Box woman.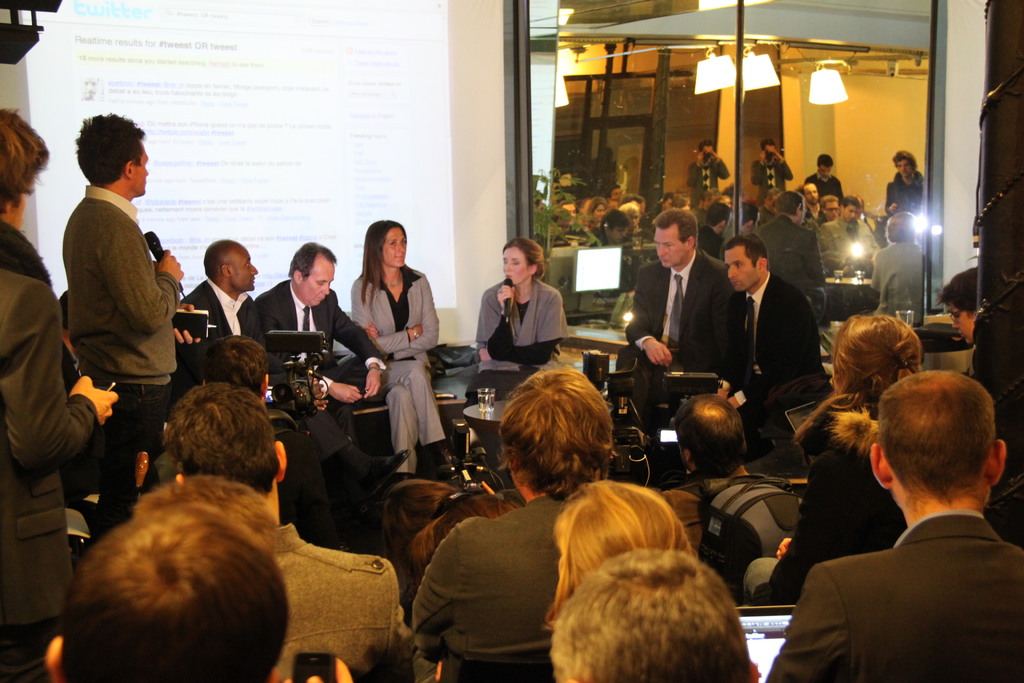
box(543, 478, 698, 621).
